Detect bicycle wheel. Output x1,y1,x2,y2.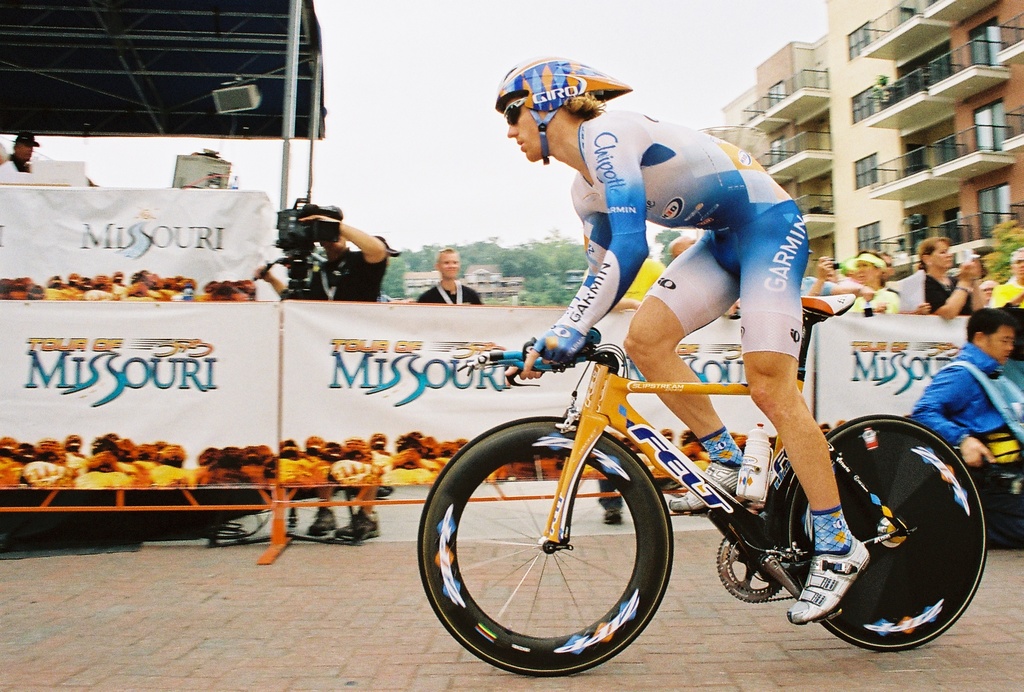
413,411,675,678.
